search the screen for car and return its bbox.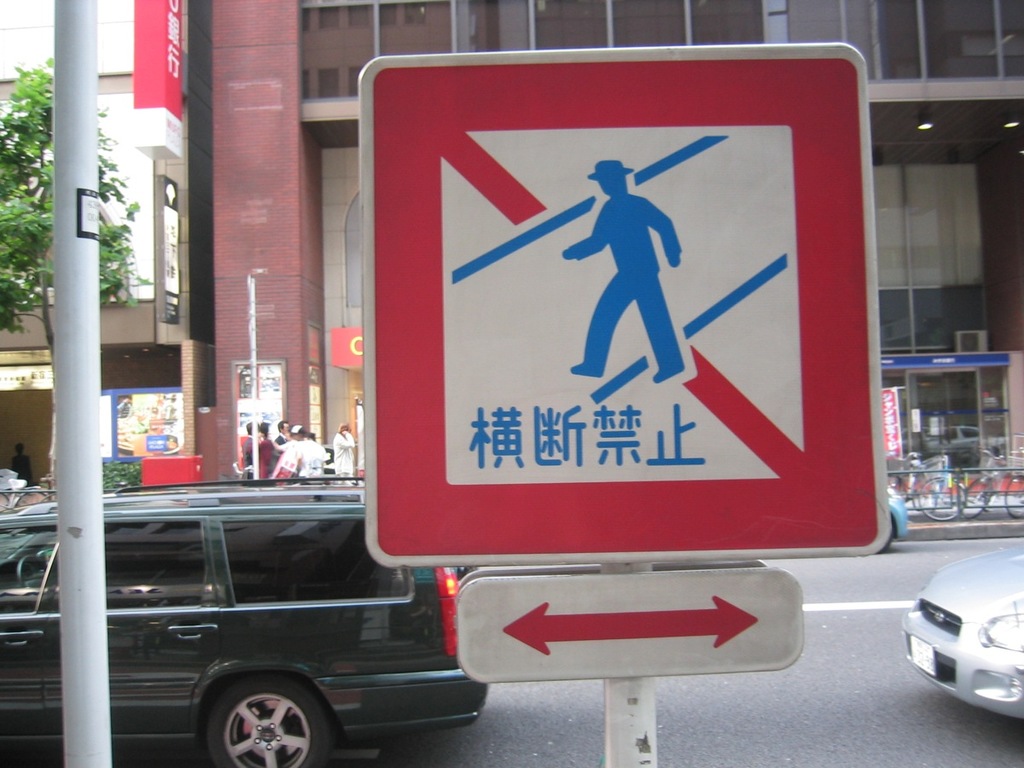
Found: select_region(0, 477, 489, 767).
